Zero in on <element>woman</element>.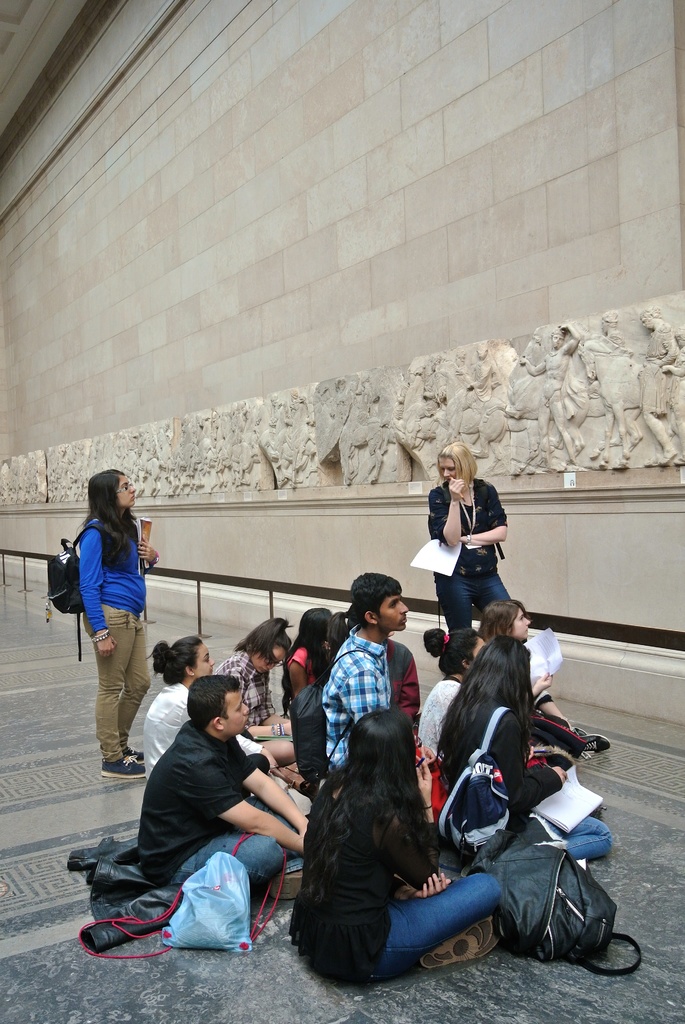
Zeroed in: select_region(416, 623, 492, 758).
